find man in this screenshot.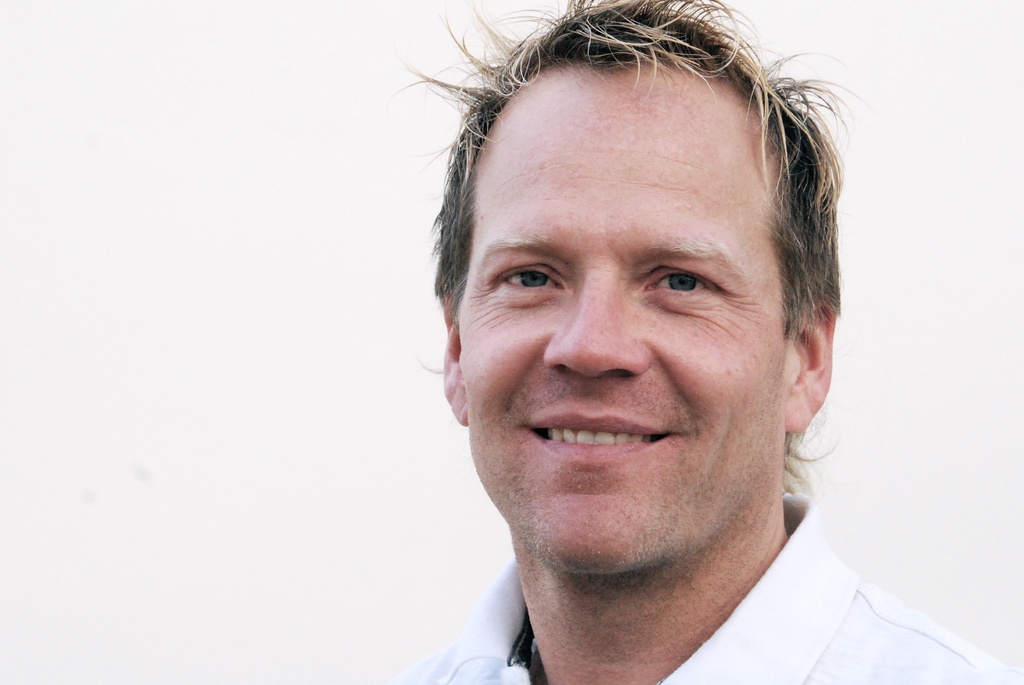
The bounding box for man is (287,17,1008,684).
